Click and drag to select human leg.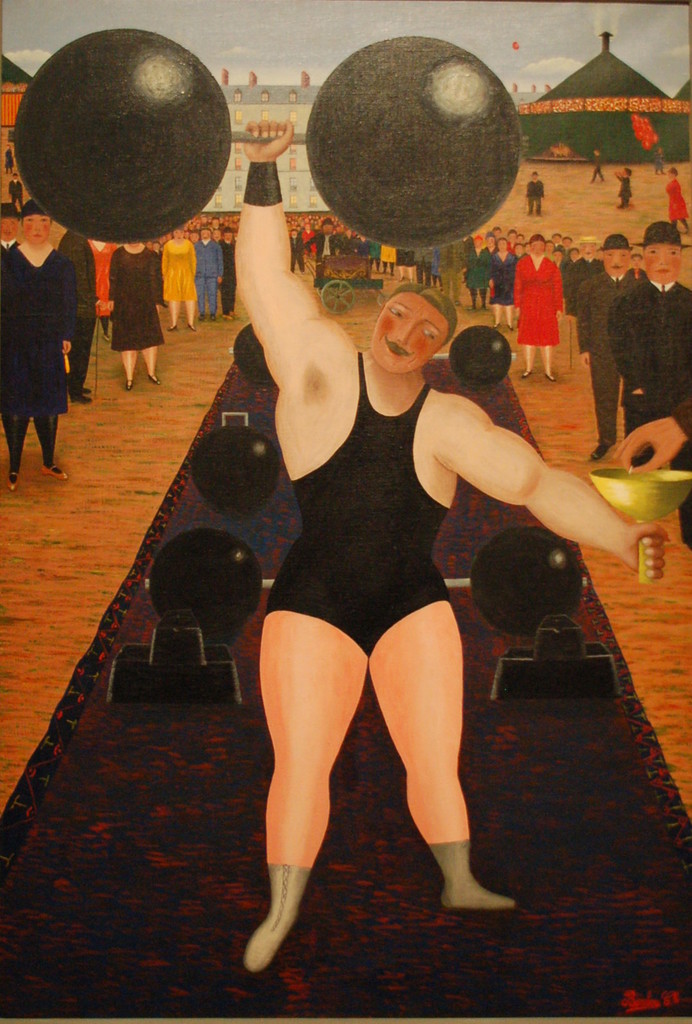
Selection: detection(497, 298, 498, 325).
